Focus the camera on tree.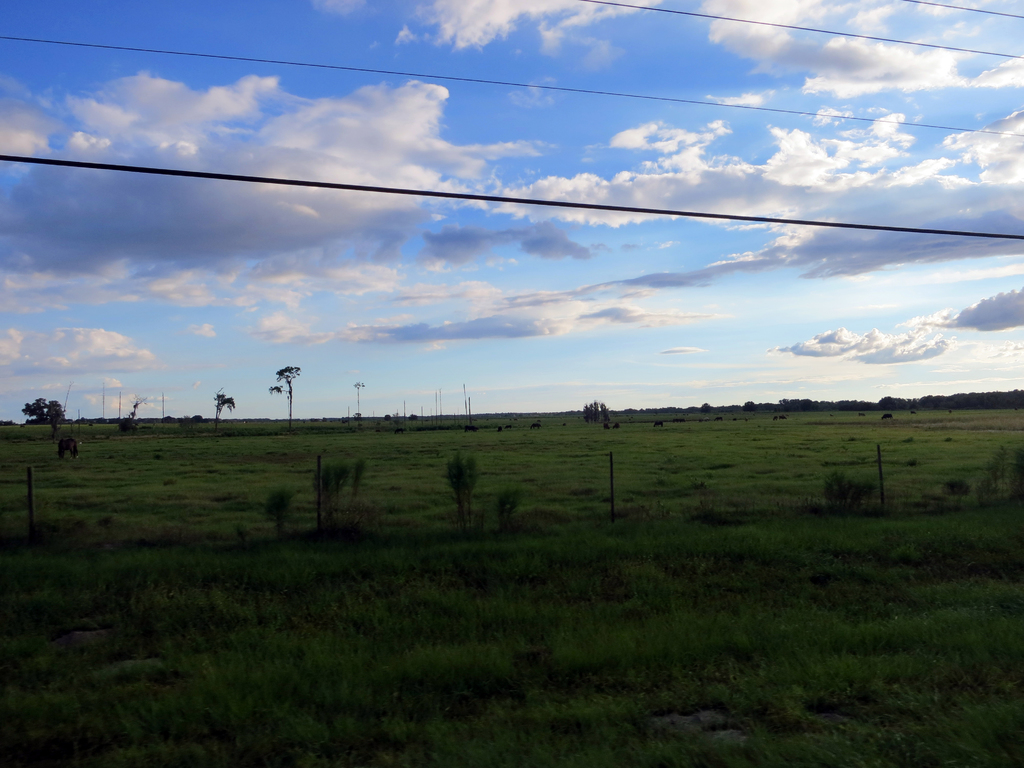
Focus region: detection(269, 357, 301, 434).
